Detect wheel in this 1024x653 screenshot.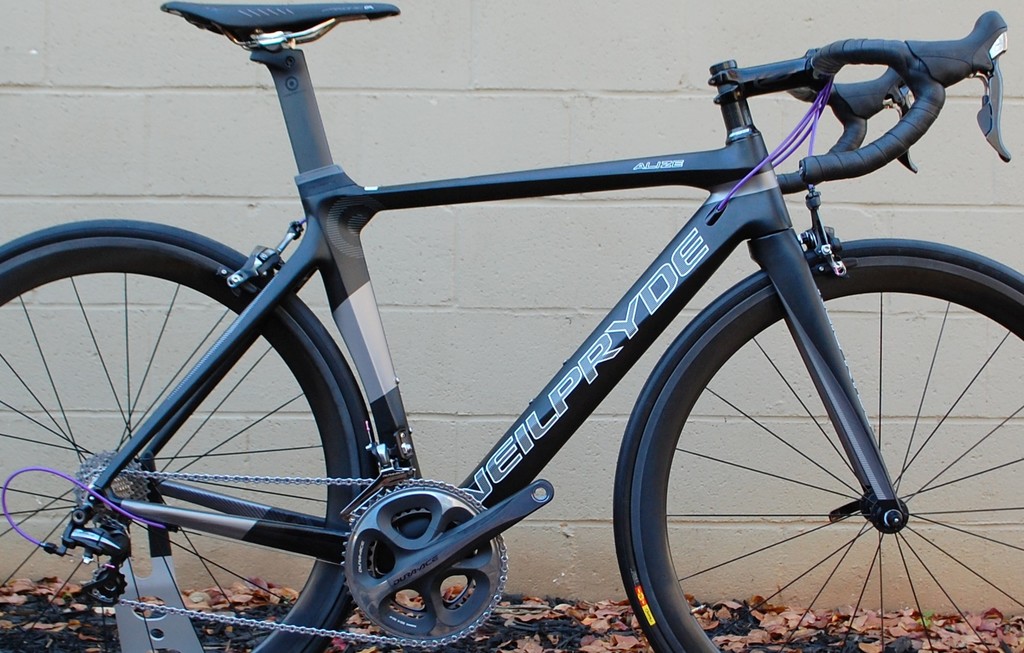
Detection: <region>1, 223, 372, 652</region>.
